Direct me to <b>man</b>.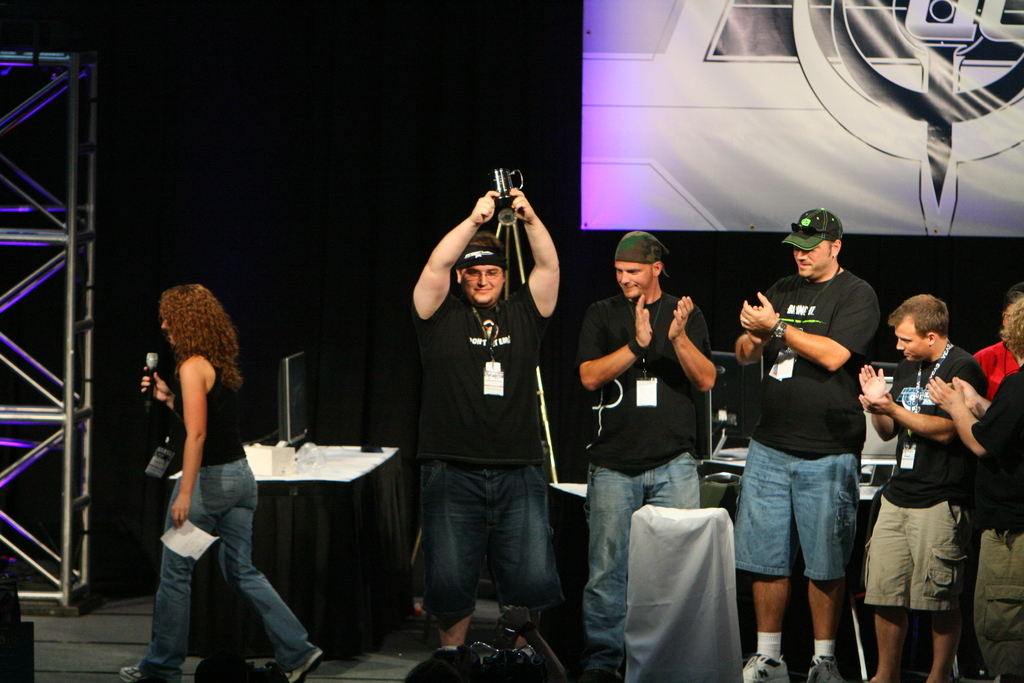
Direction: locate(854, 291, 990, 682).
